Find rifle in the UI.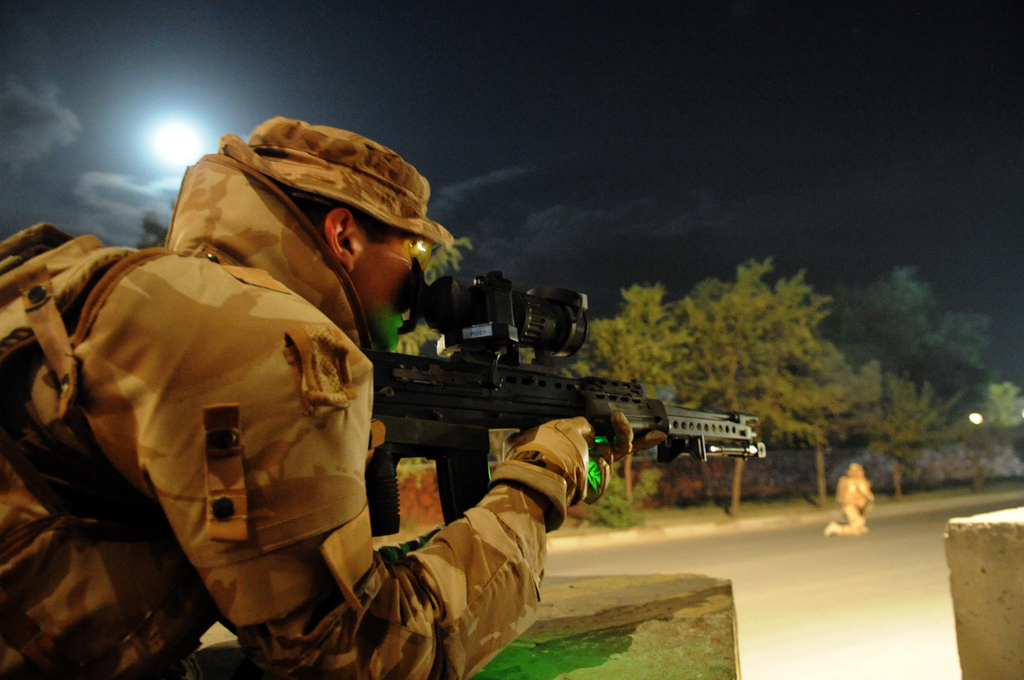
UI element at [360,271,768,538].
